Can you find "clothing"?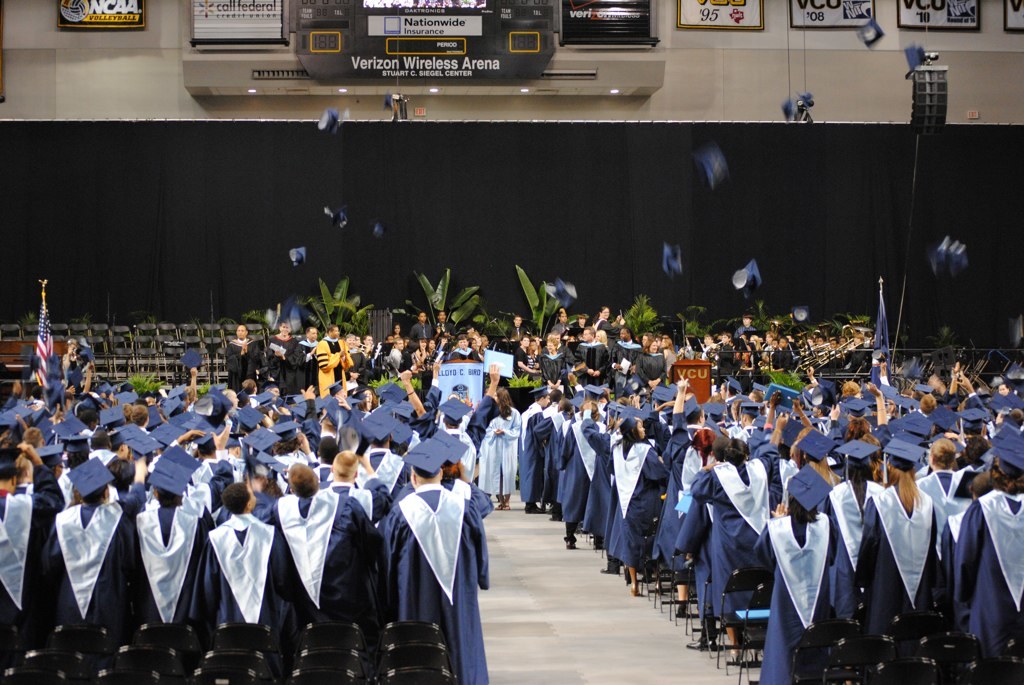
Yes, bounding box: x1=61, y1=340, x2=96, y2=388.
